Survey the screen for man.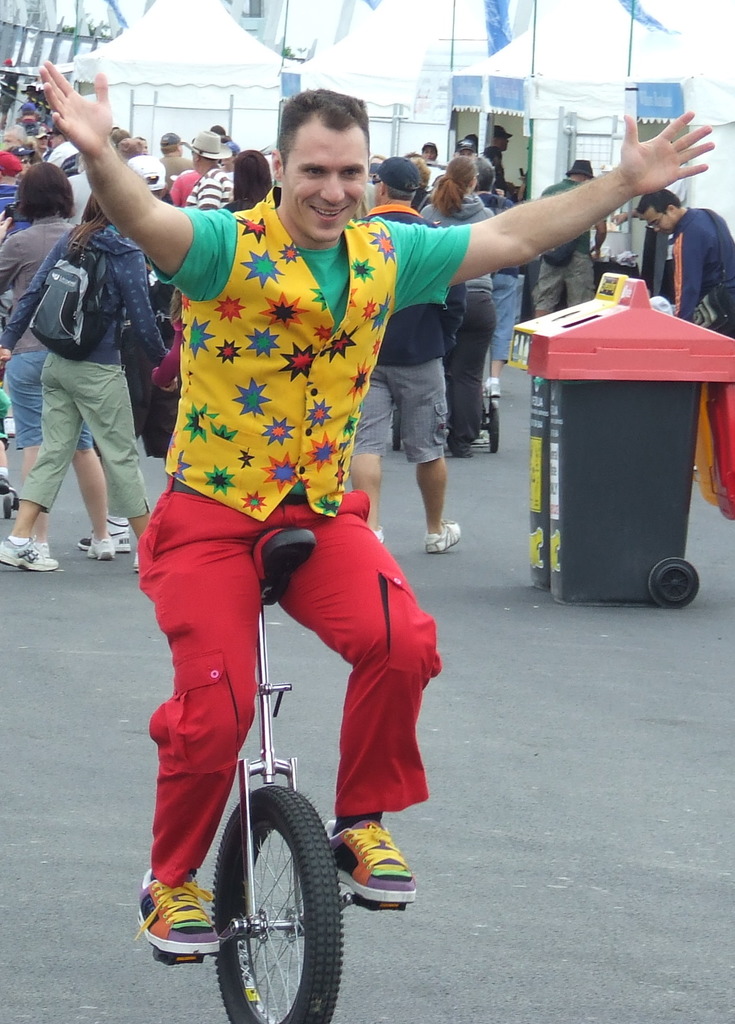
Survey found: select_region(339, 158, 461, 554).
